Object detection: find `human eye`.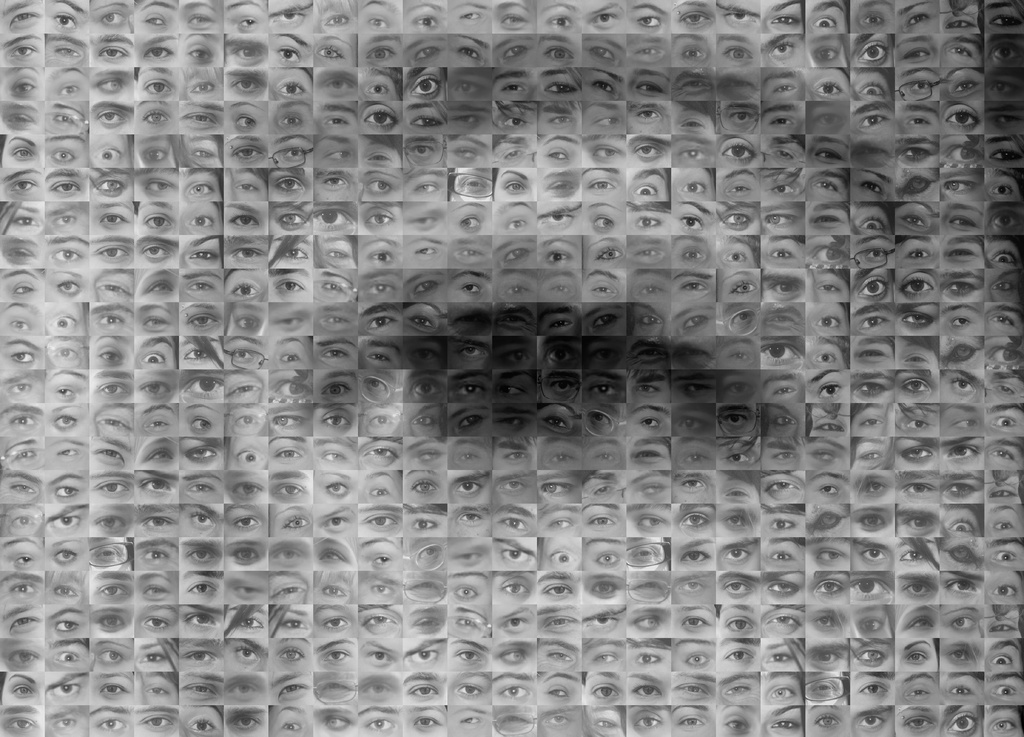
[left=316, top=42, right=344, bottom=59].
